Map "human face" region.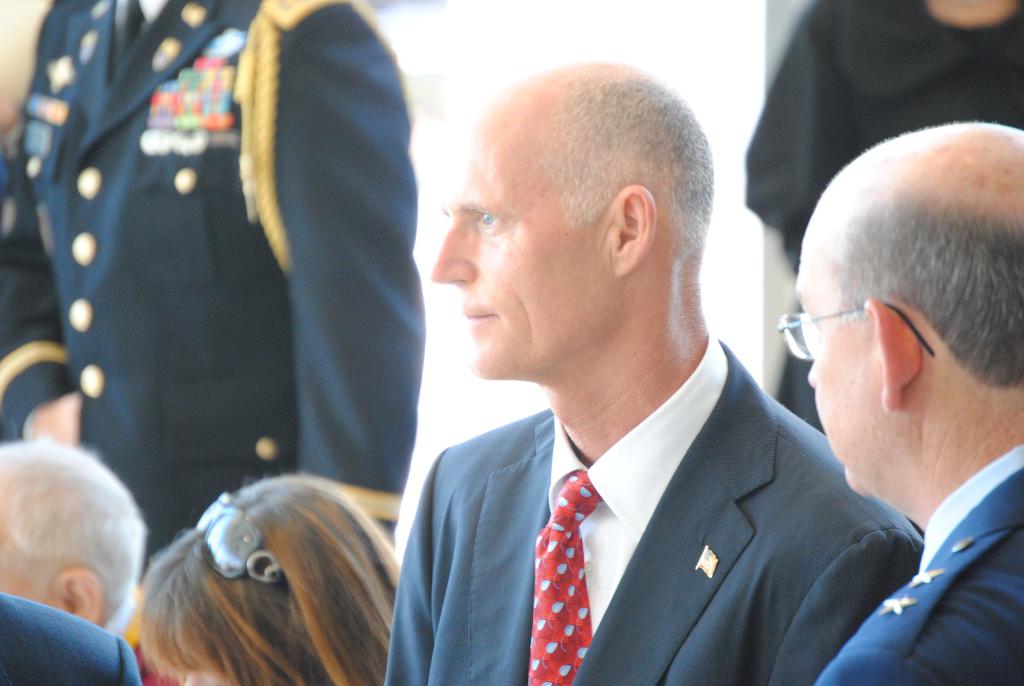
Mapped to <box>426,128,604,380</box>.
